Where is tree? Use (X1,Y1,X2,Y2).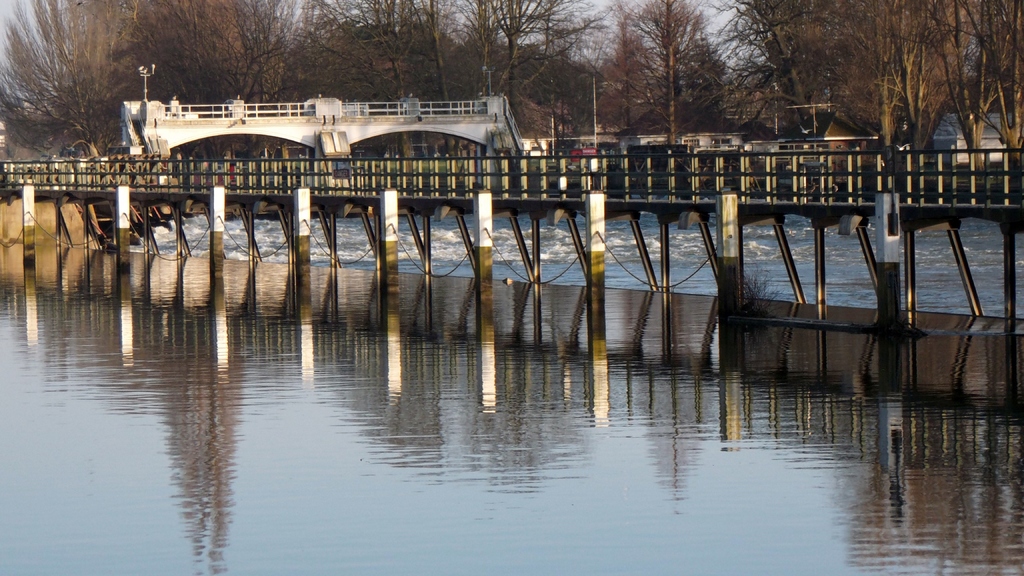
(604,0,657,141).
